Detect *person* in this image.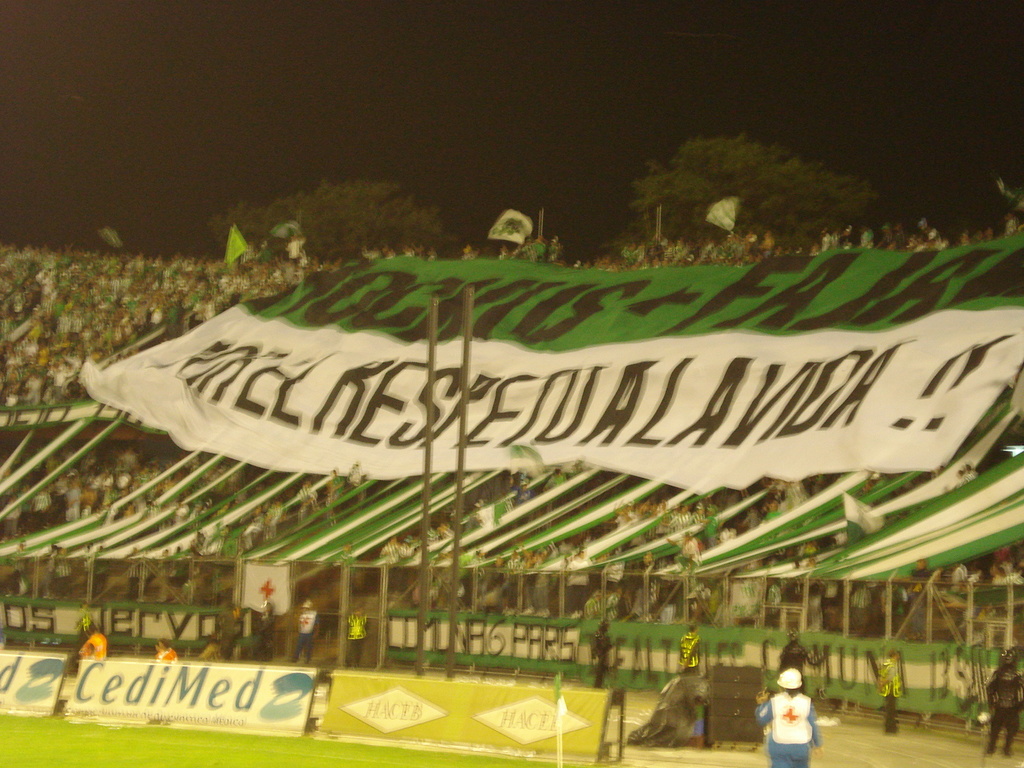
Detection: 774,631,828,692.
